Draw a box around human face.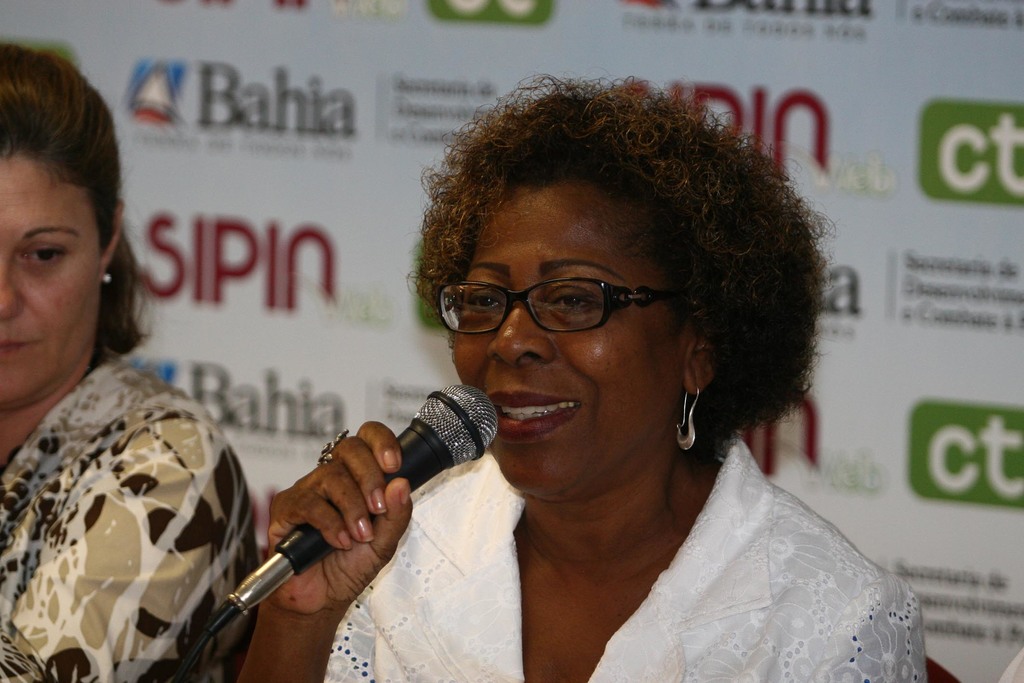
select_region(0, 154, 109, 407).
